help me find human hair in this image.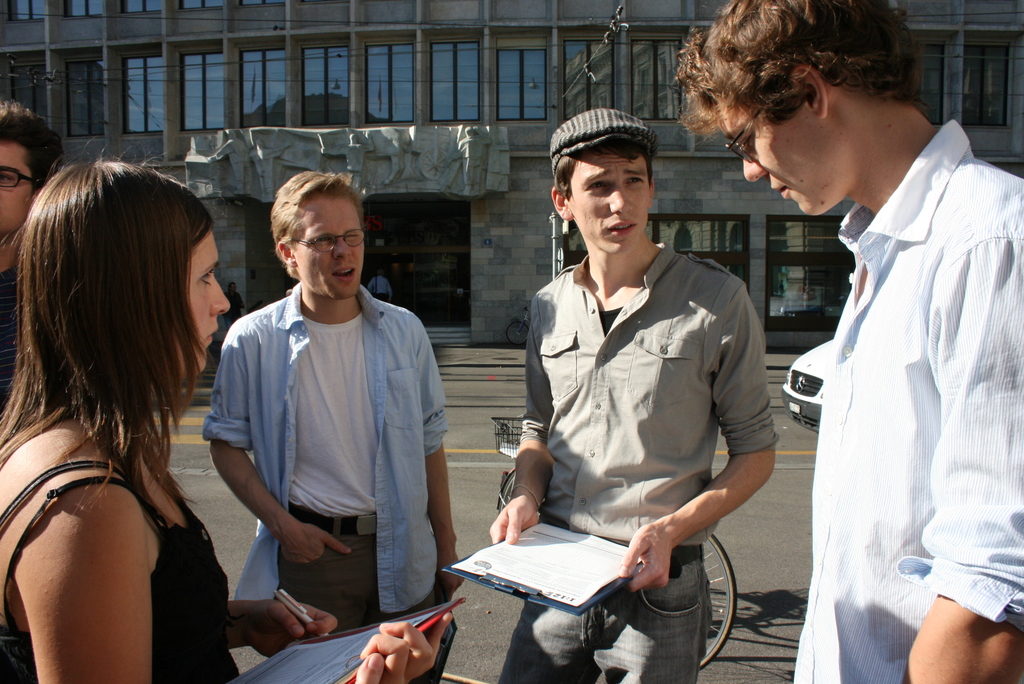
Found it: 0,99,65,202.
